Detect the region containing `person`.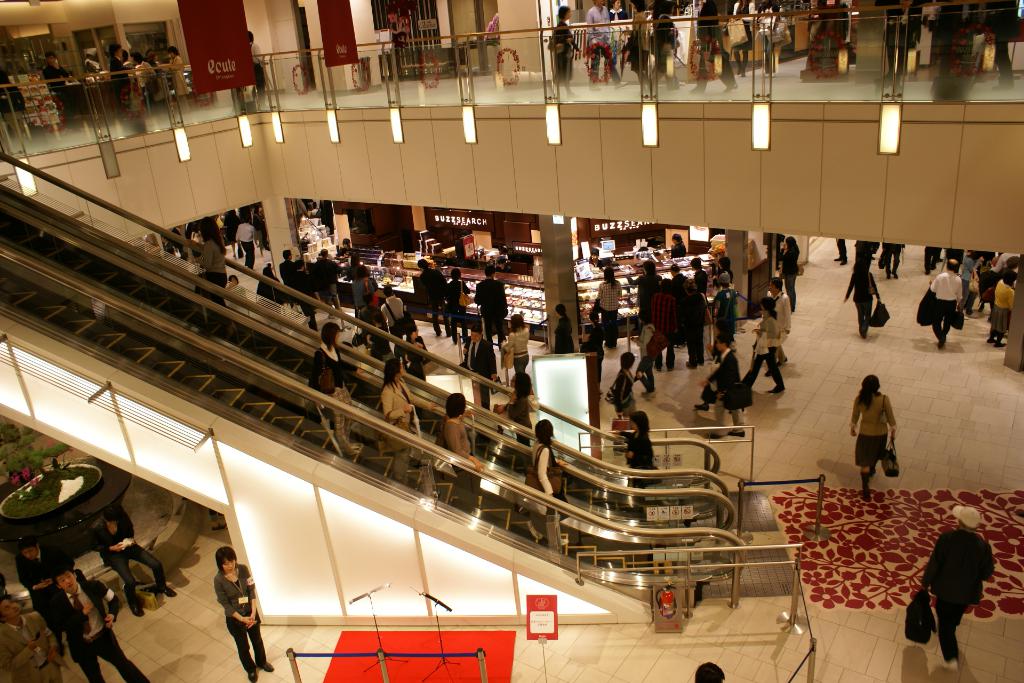
606:342:640:434.
